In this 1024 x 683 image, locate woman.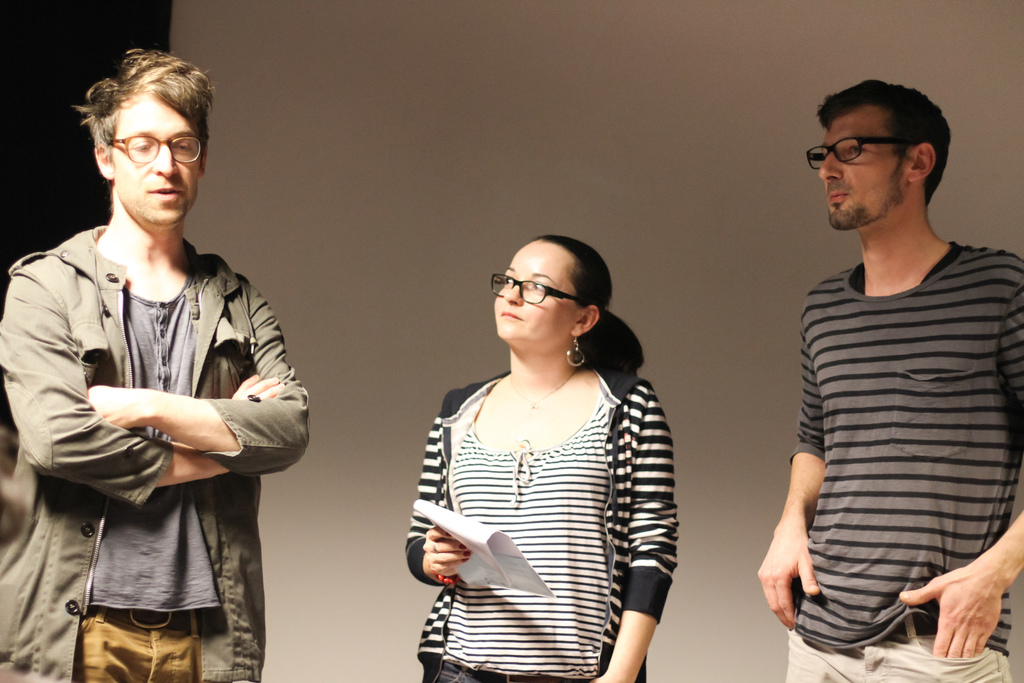
Bounding box: pyautogui.locateOnScreen(403, 225, 689, 682).
